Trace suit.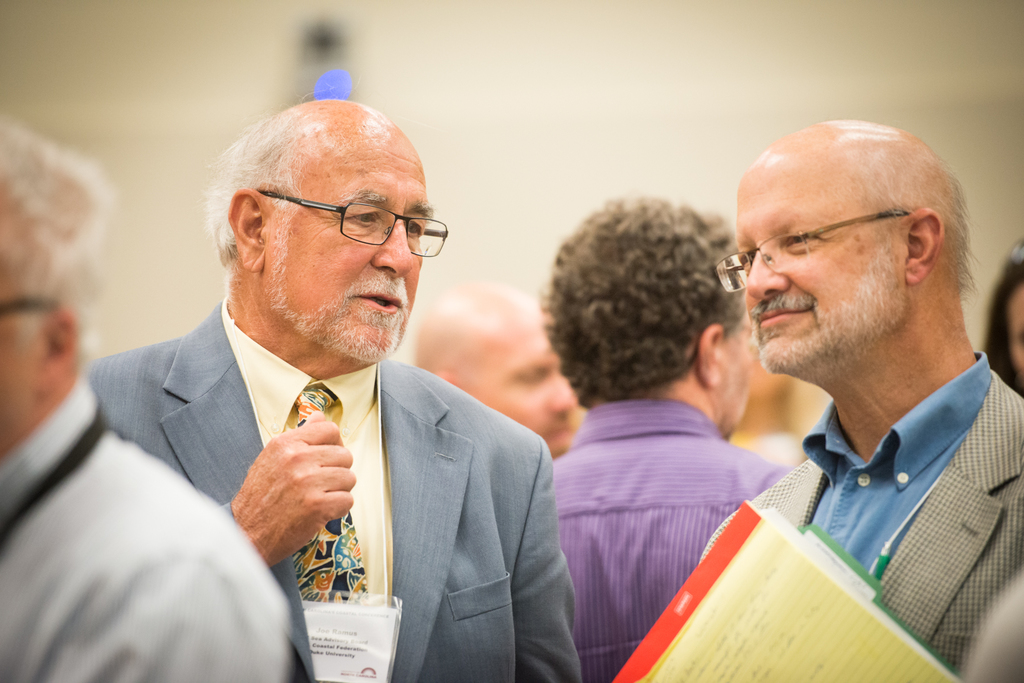
Traced to left=84, top=303, right=580, bottom=682.
